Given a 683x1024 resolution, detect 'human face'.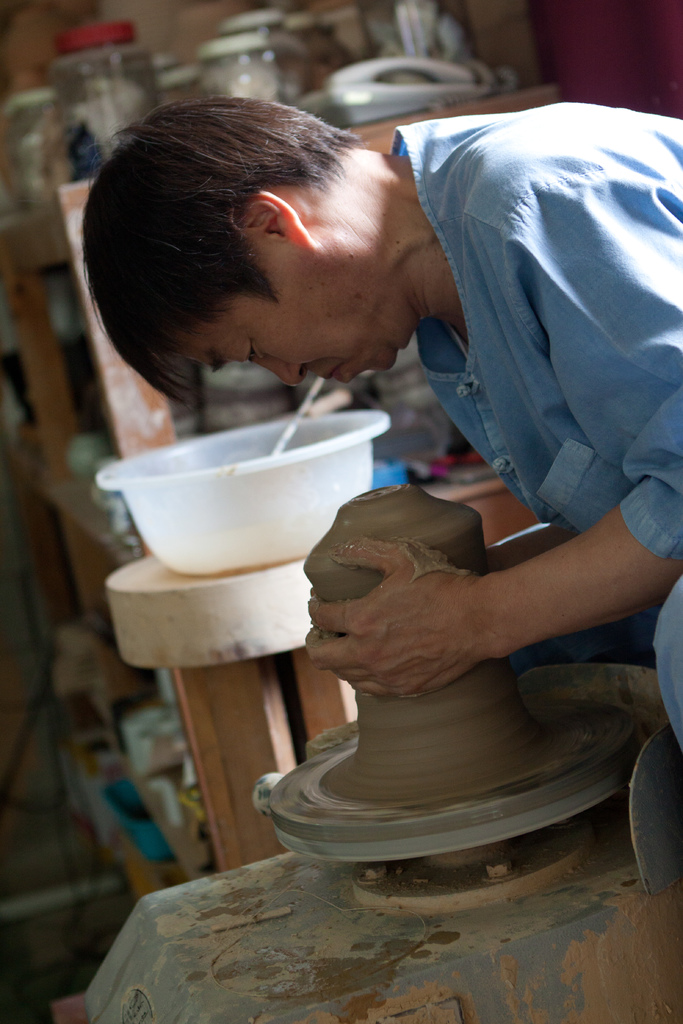
<bbox>171, 245, 415, 389</bbox>.
